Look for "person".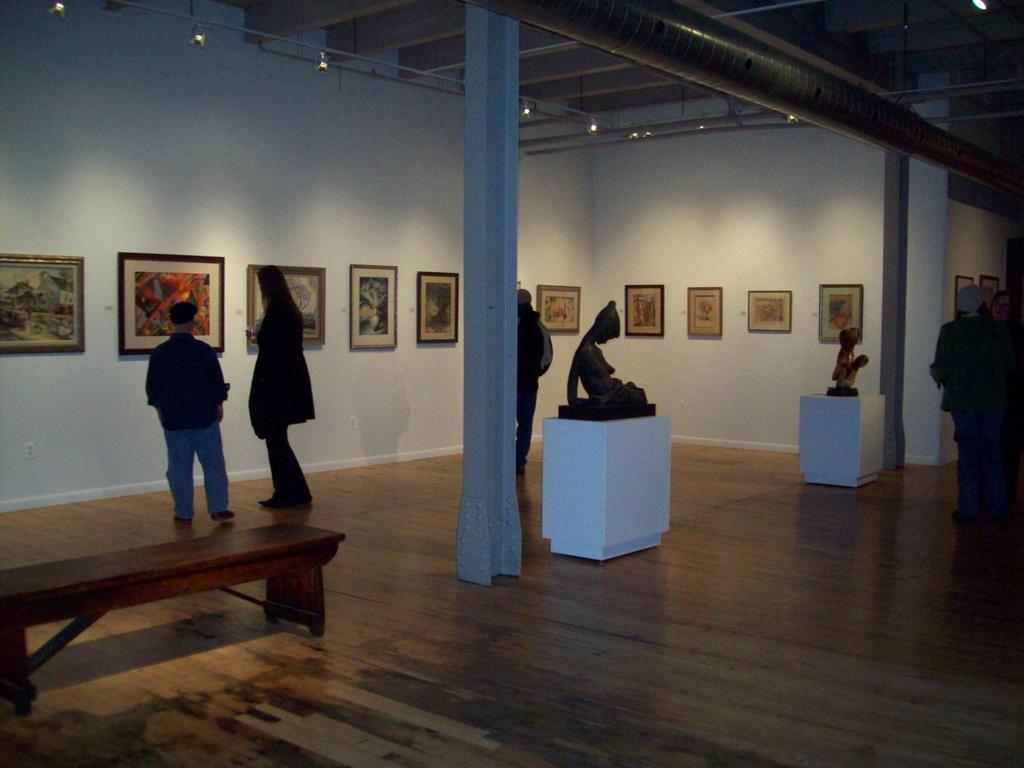
Found: left=516, top=289, right=554, bottom=474.
